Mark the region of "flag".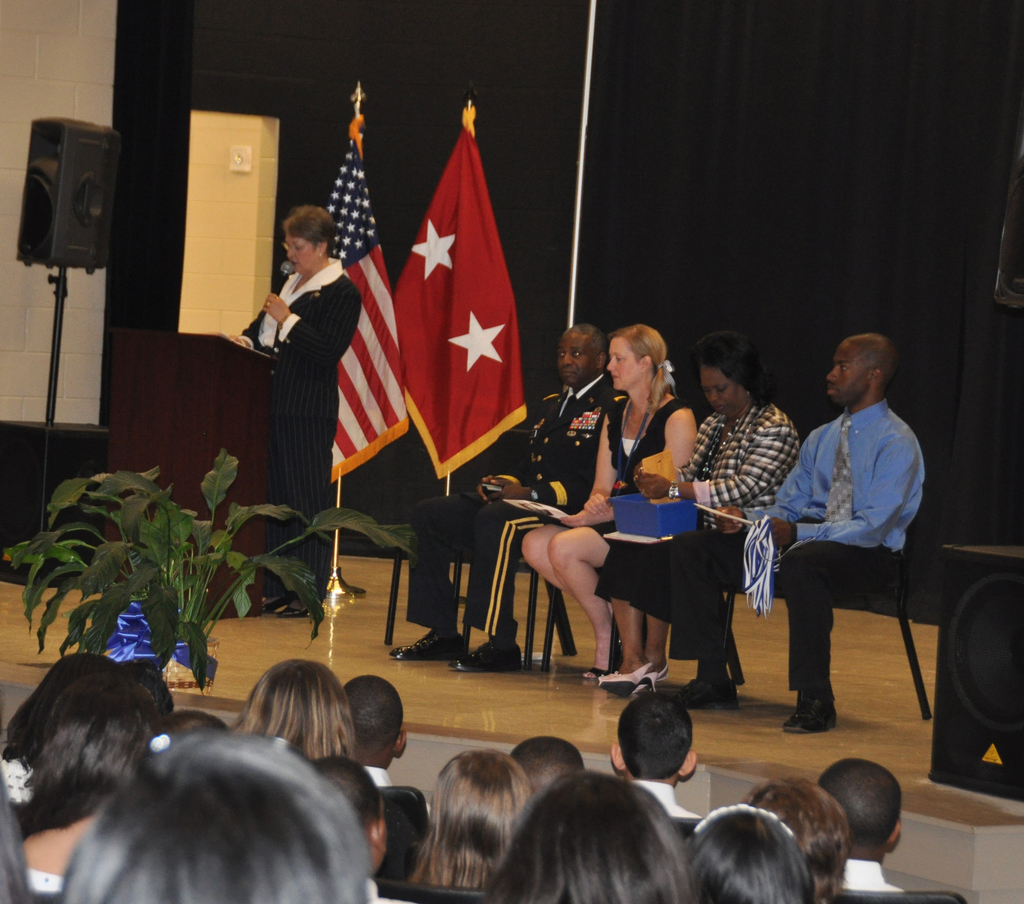
Region: <region>390, 106, 530, 480</region>.
